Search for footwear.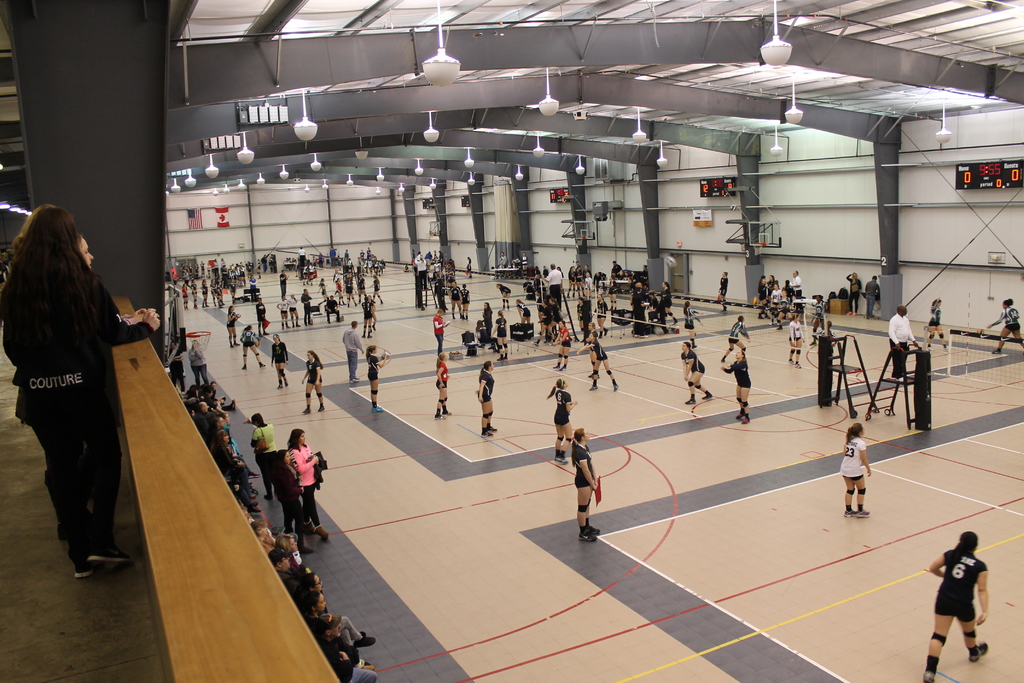
Found at <box>440,410,453,414</box>.
